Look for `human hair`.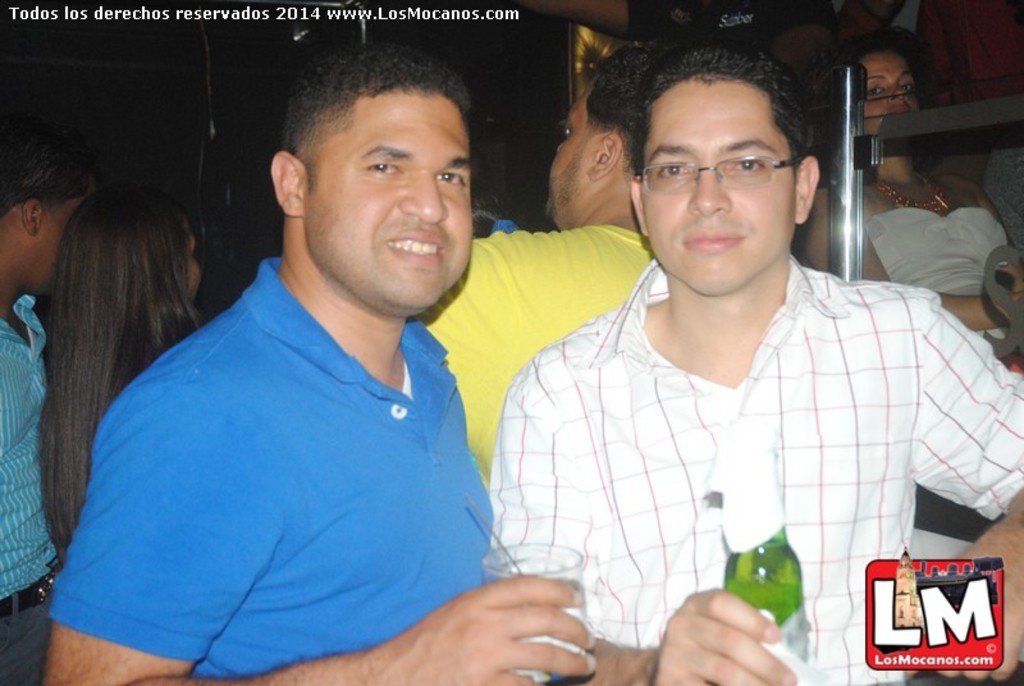
Found: BBox(0, 143, 87, 209).
